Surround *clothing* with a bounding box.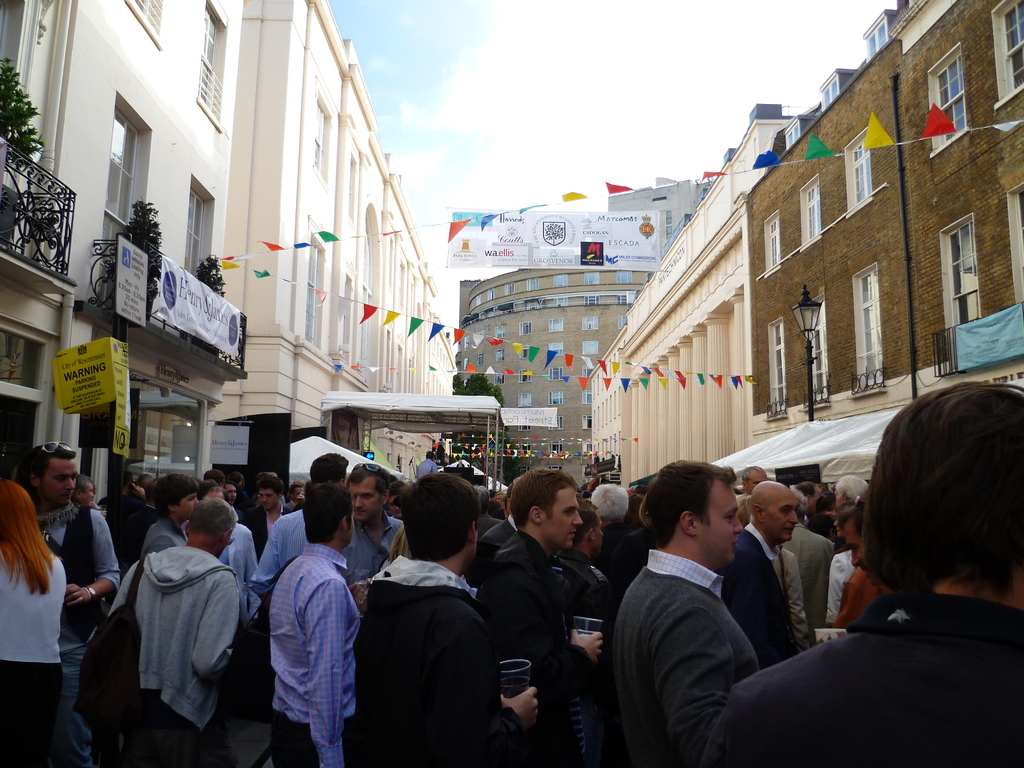
select_region(716, 592, 1023, 767).
